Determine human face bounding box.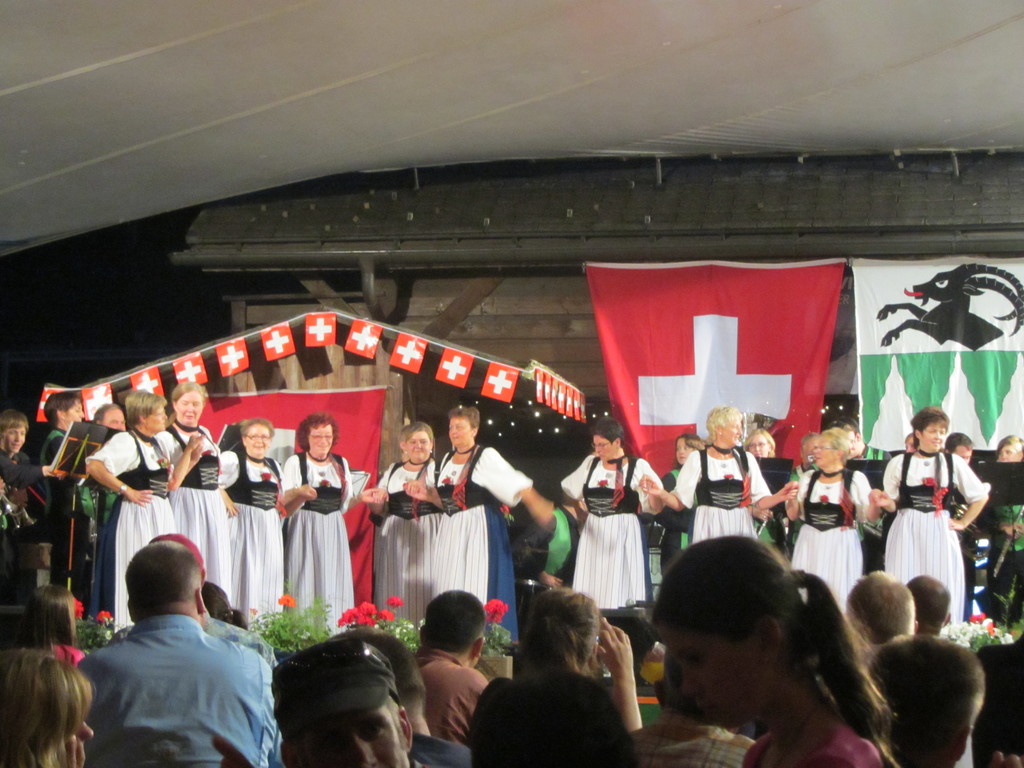
Determined: 593 435 611 458.
